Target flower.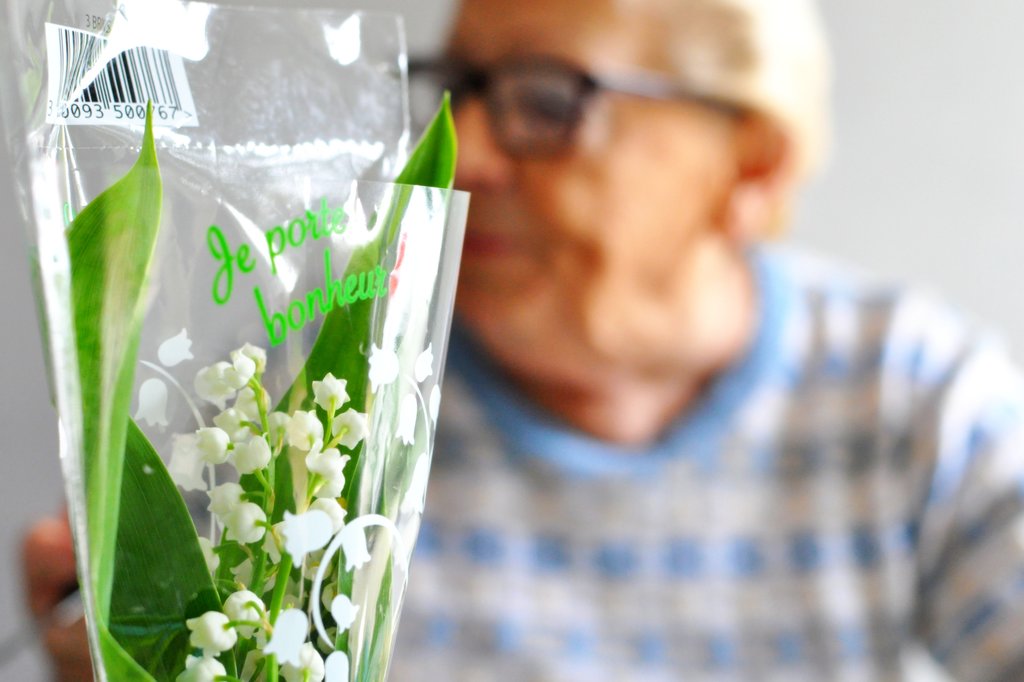
Target region: {"x1": 362, "y1": 348, "x2": 399, "y2": 388}.
